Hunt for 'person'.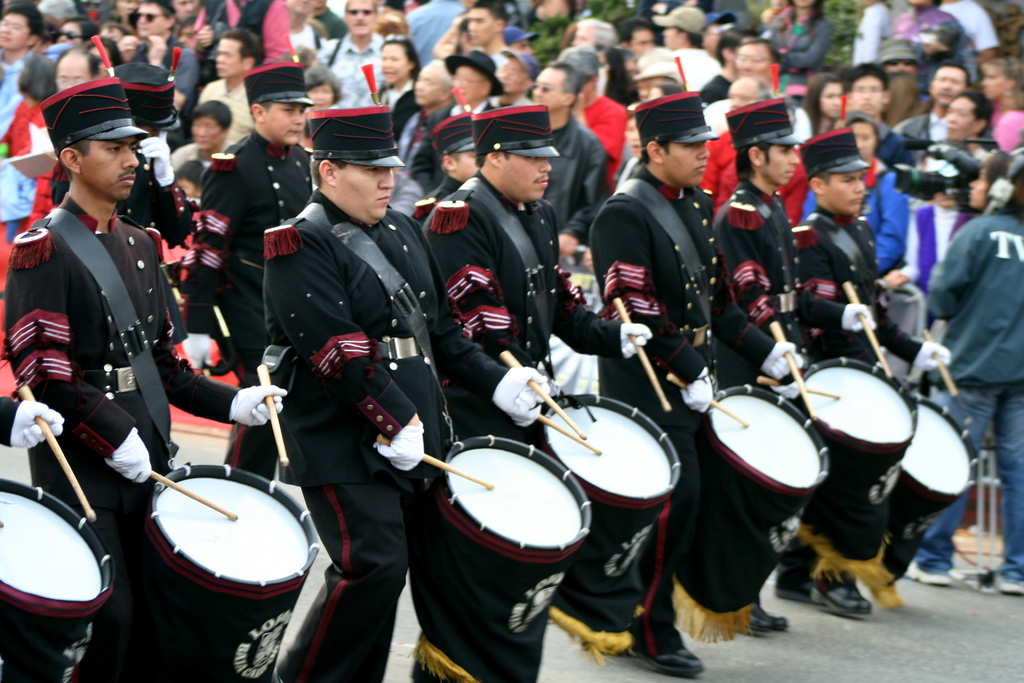
Hunted down at bbox(898, 145, 1023, 600).
